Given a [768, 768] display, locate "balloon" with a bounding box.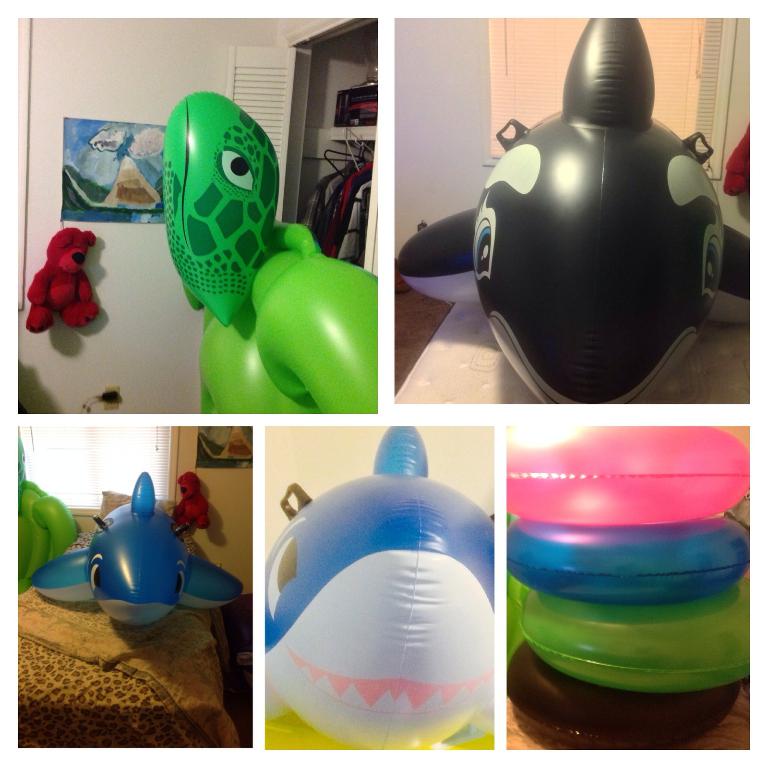
Located: bbox=[164, 90, 374, 414].
